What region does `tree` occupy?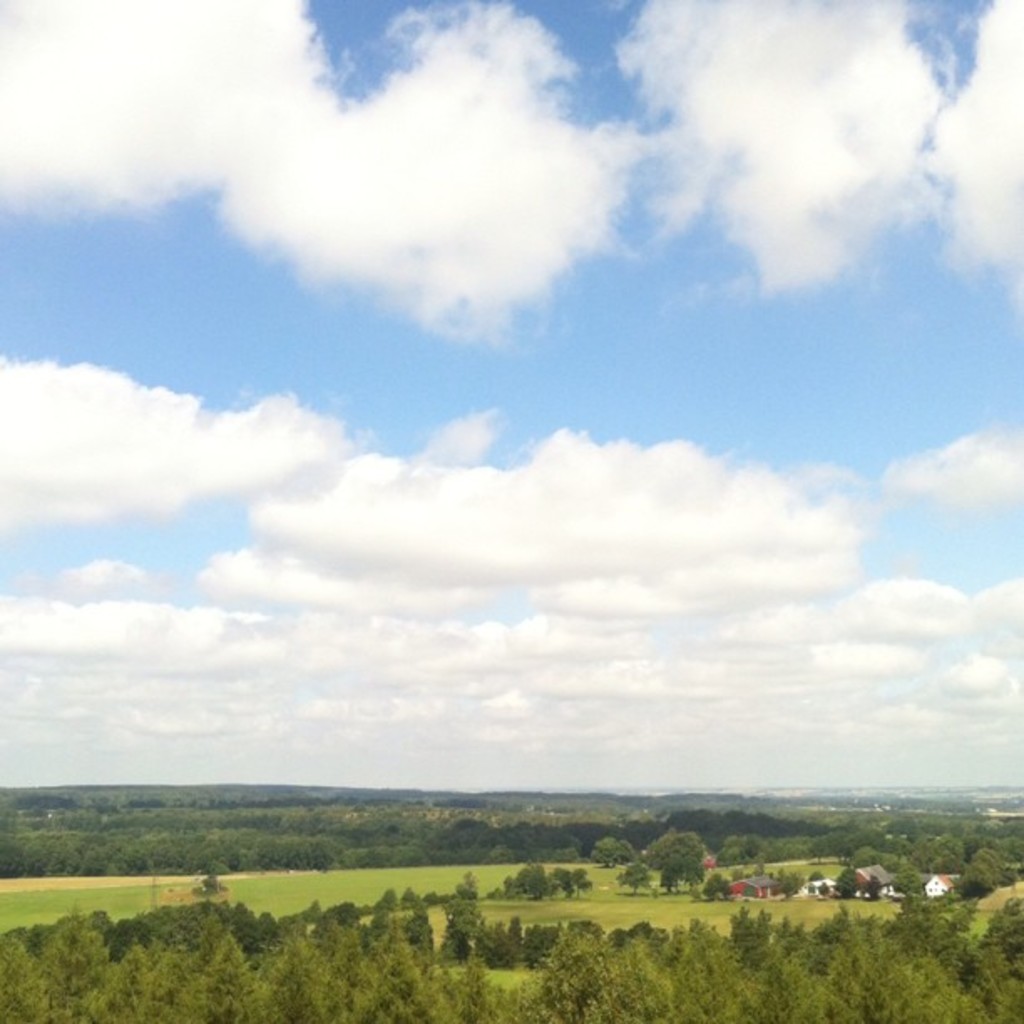
[x1=837, y1=917, x2=991, y2=1021].
